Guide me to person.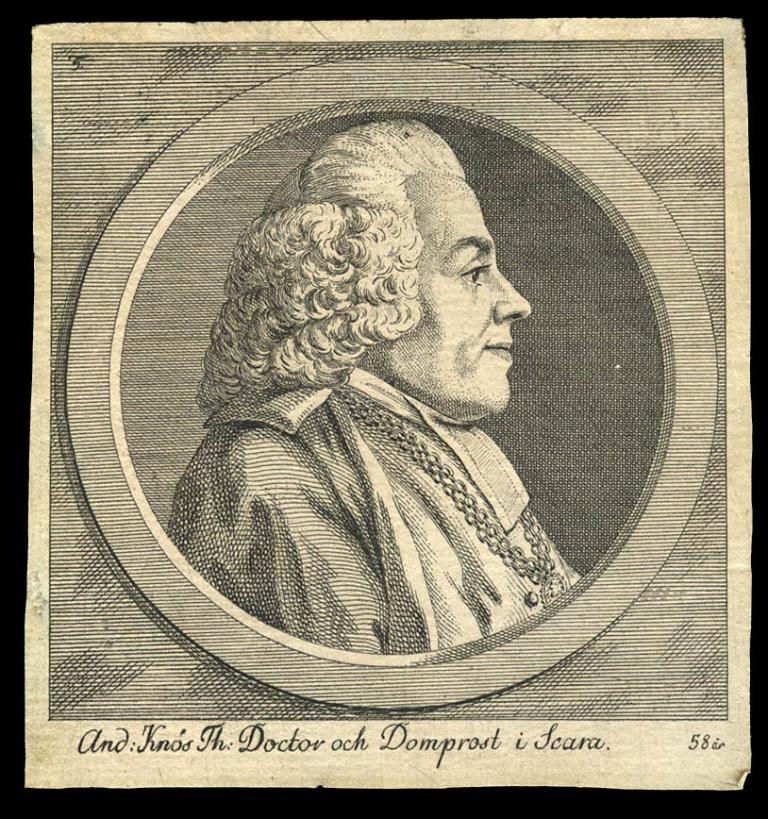
Guidance: detection(177, 103, 628, 718).
